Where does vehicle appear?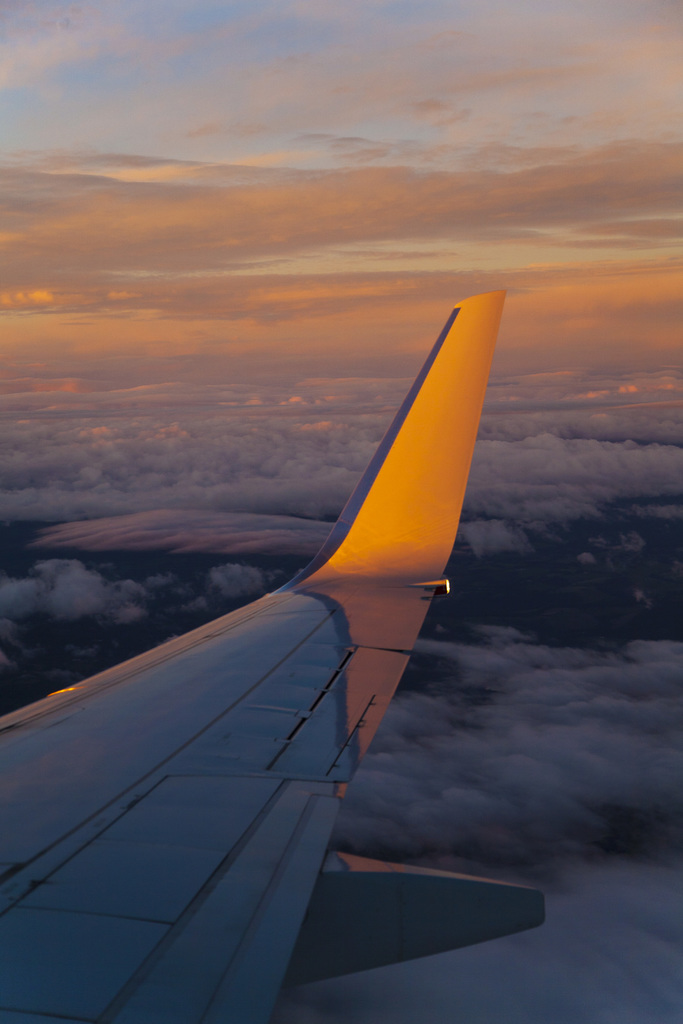
Appears at {"left": 0, "top": 283, "right": 544, "bottom": 1023}.
